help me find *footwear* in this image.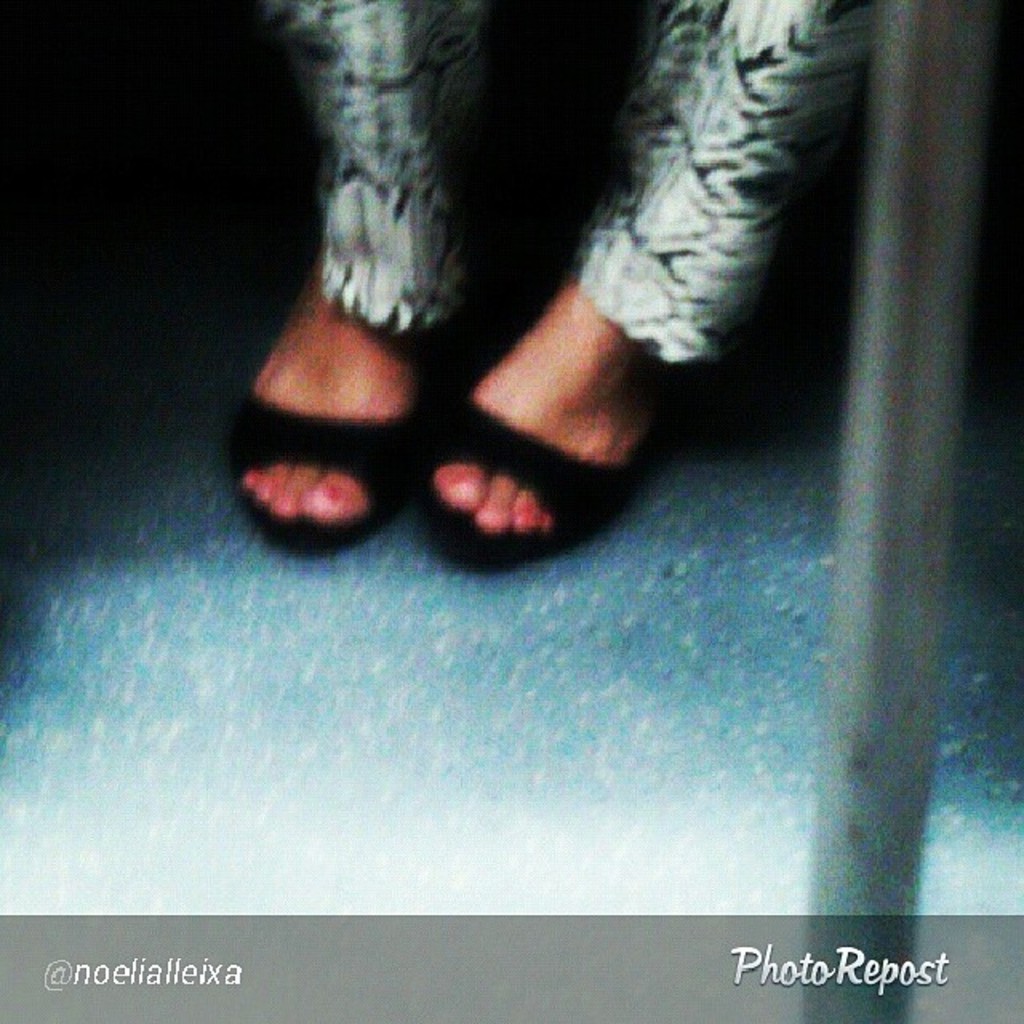
Found it: crop(221, 251, 458, 568).
